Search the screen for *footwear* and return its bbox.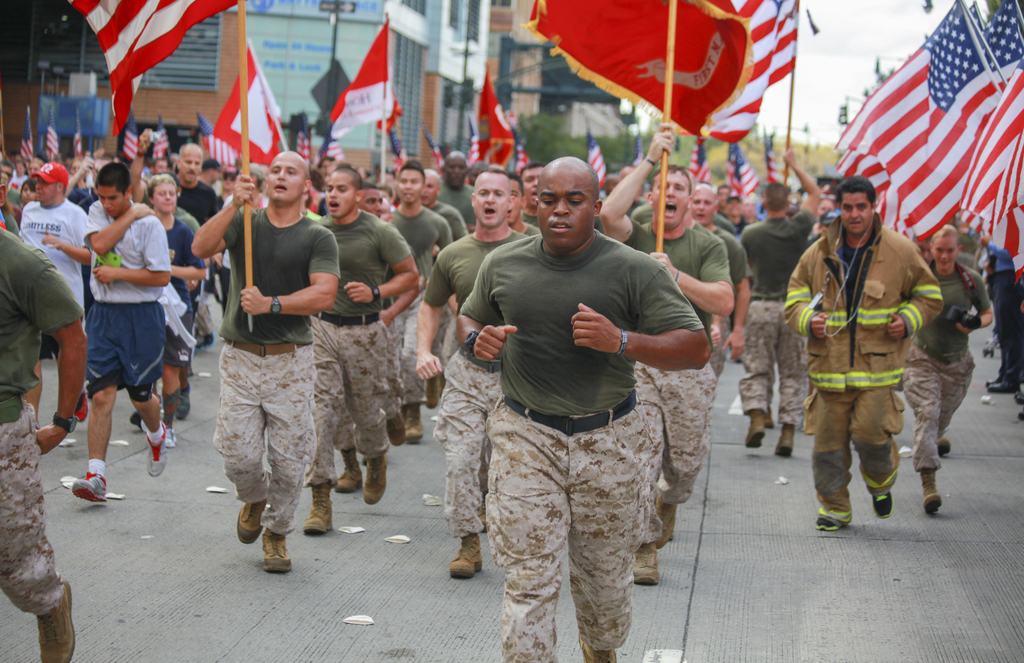
Found: [388,413,405,450].
